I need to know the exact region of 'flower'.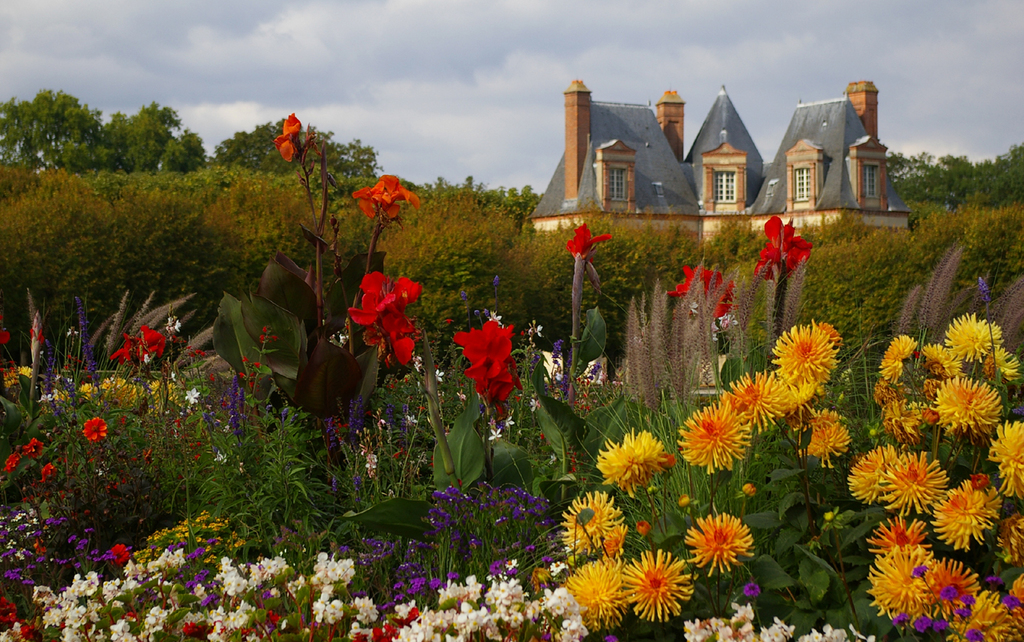
Region: <box>718,366,794,429</box>.
